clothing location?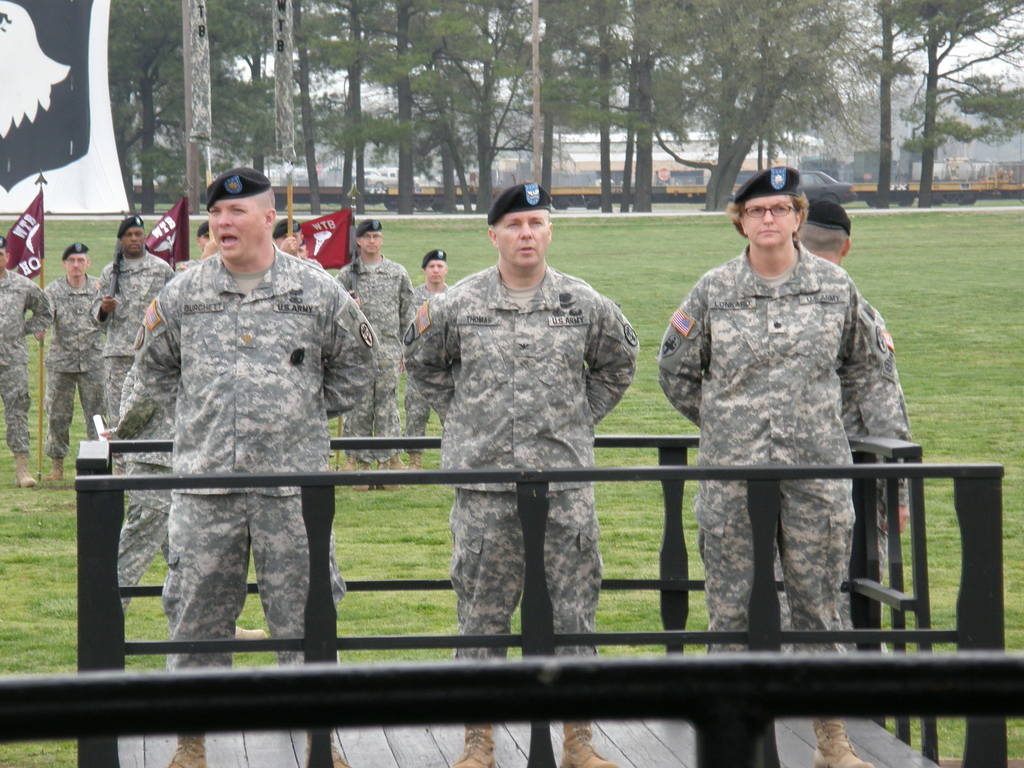
box=[330, 254, 422, 461]
